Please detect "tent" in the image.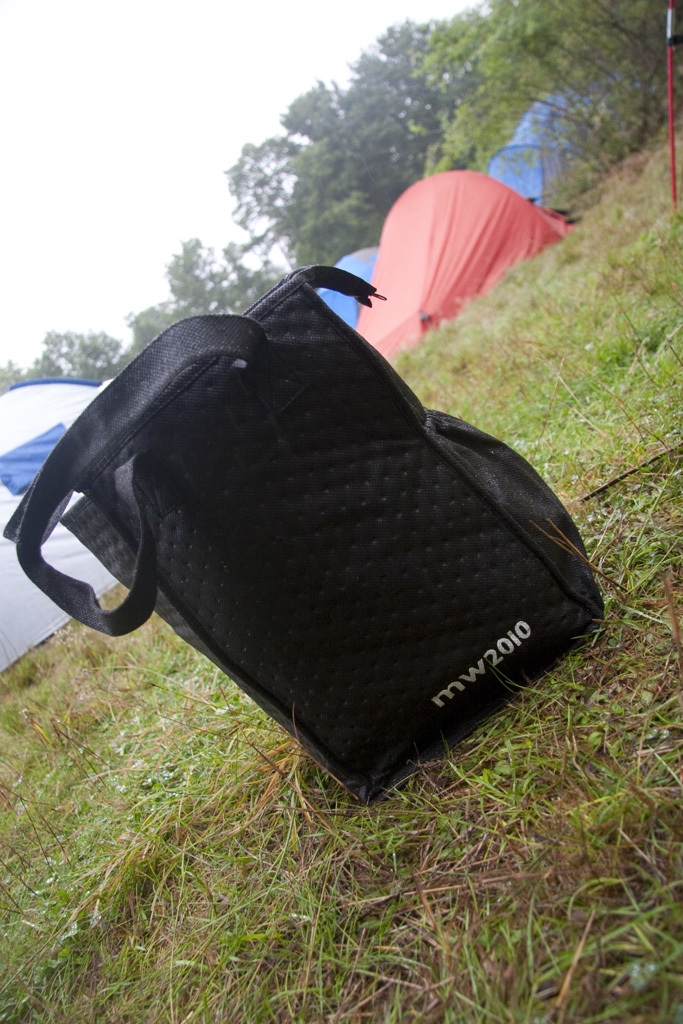
x1=0, y1=374, x2=83, y2=693.
